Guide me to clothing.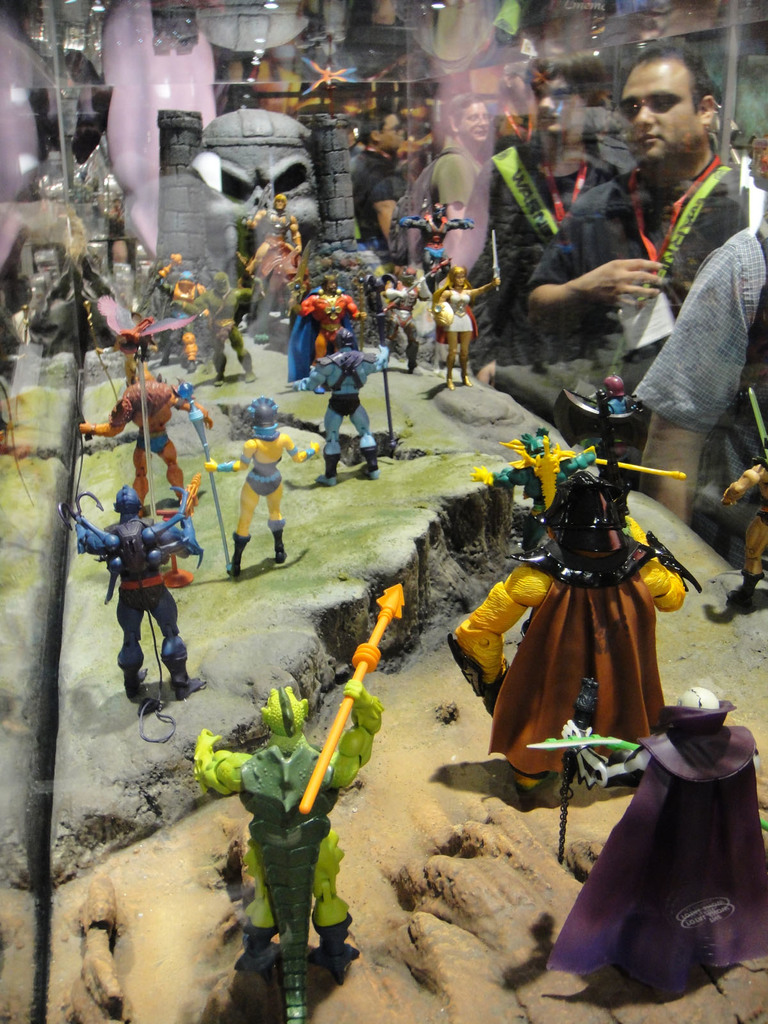
Guidance: left=525, top=154, right=751, bottom=395.
